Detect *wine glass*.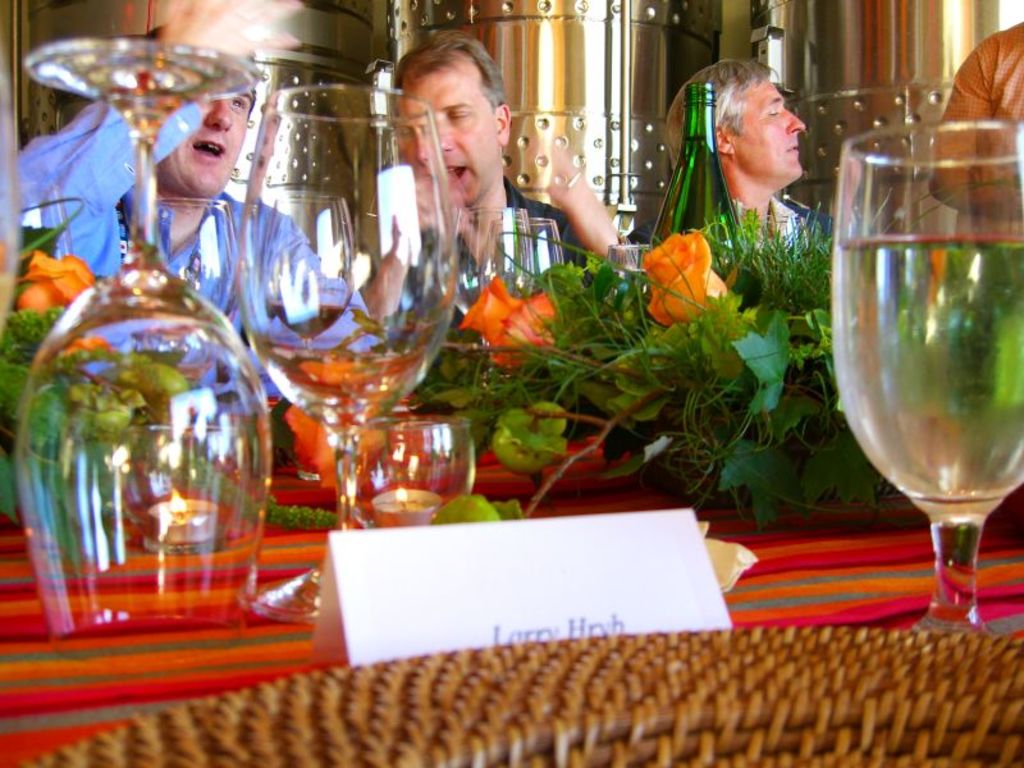
Detected at <box>15,40,273,657</box>.
